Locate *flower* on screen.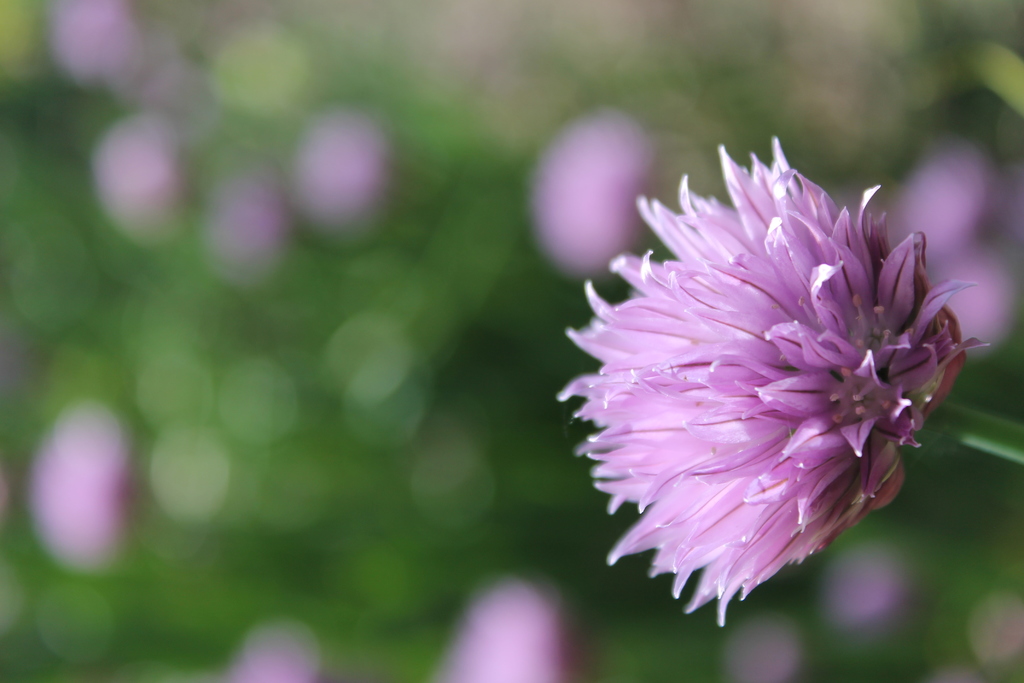
On screen at [716,609,812,682].
